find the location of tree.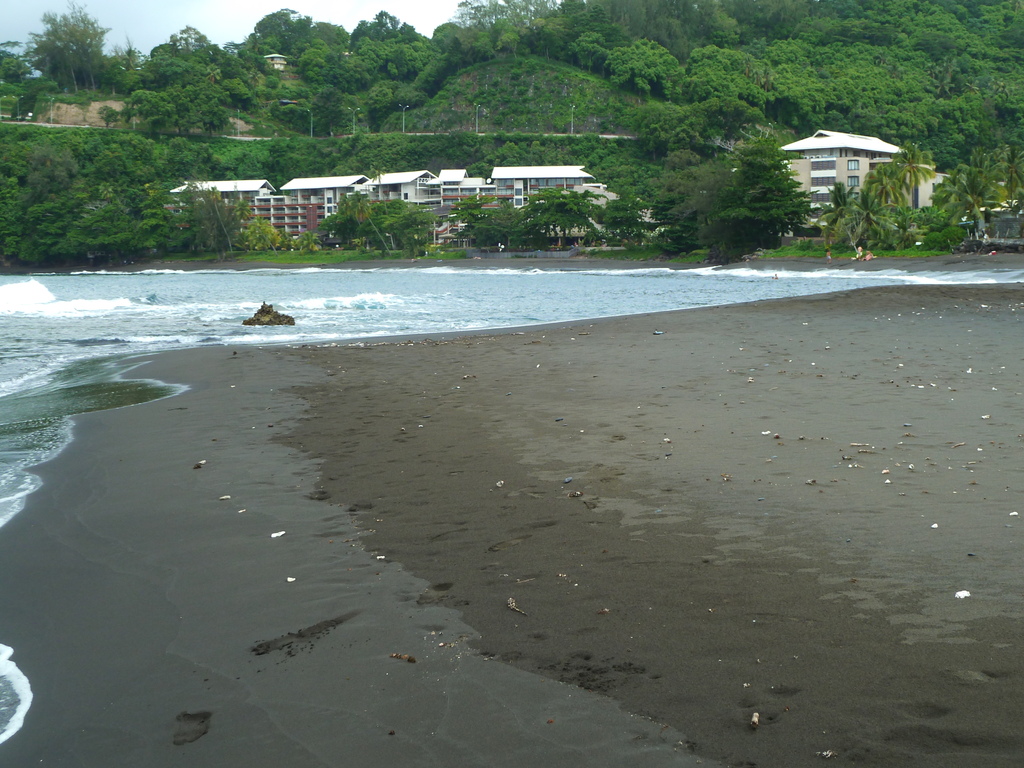
Location: detection(390, 81, 431, 110).
